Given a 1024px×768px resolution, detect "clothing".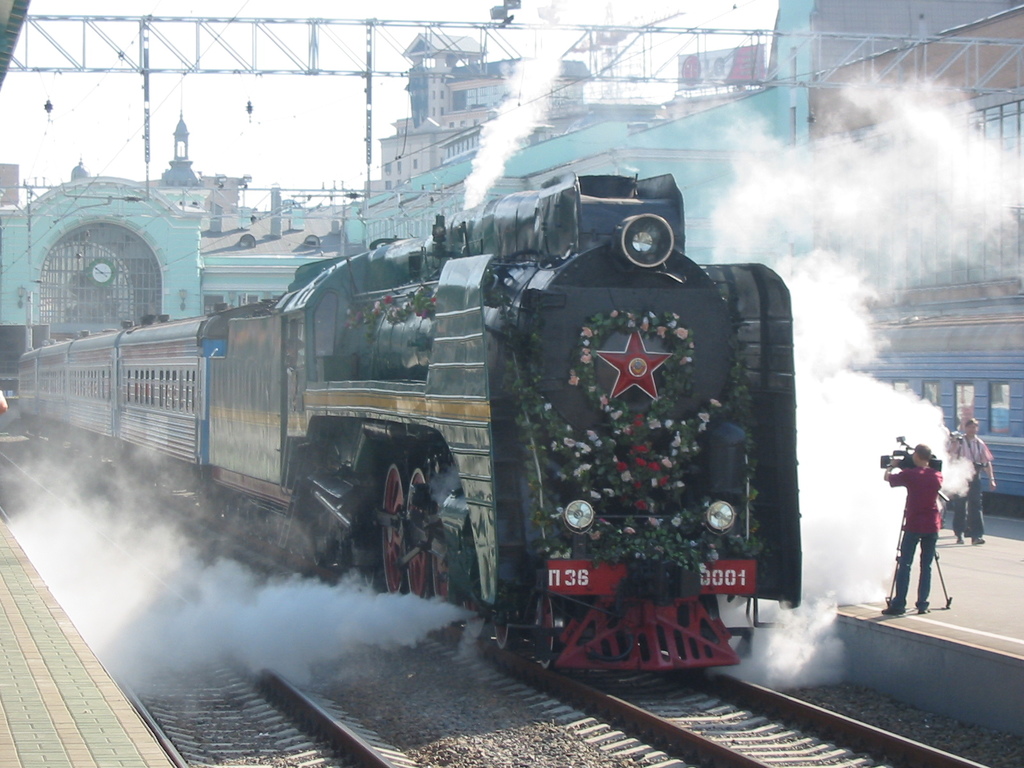
949/433/994/540.
